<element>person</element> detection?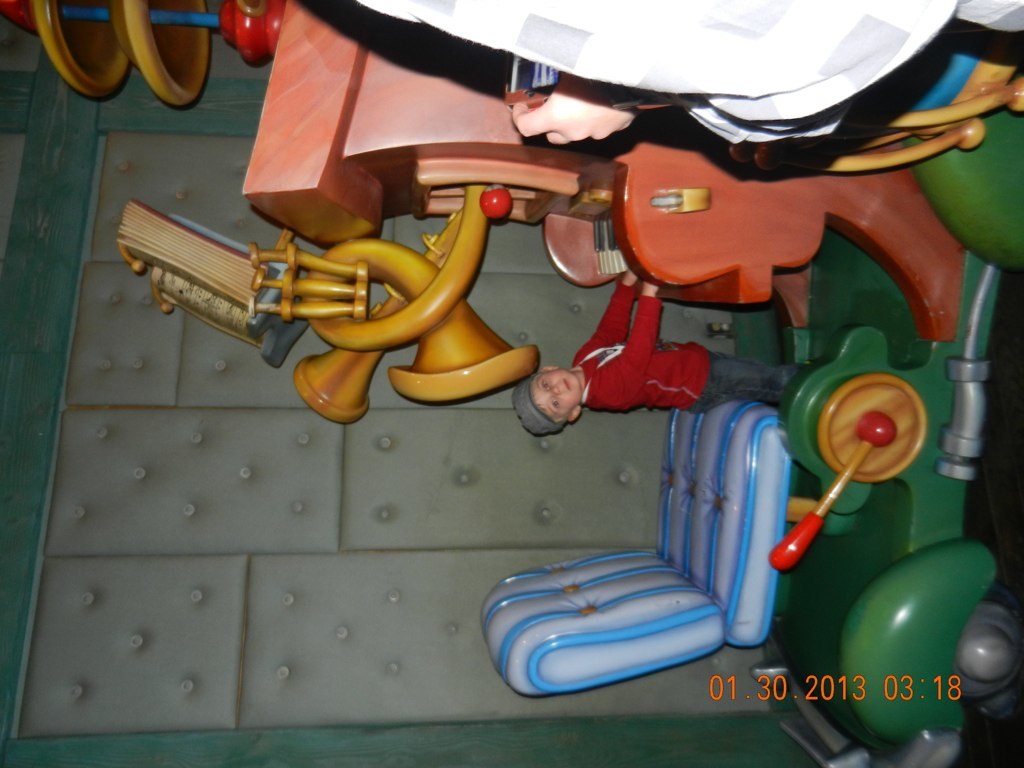
region(510, 271, 816, 414)
